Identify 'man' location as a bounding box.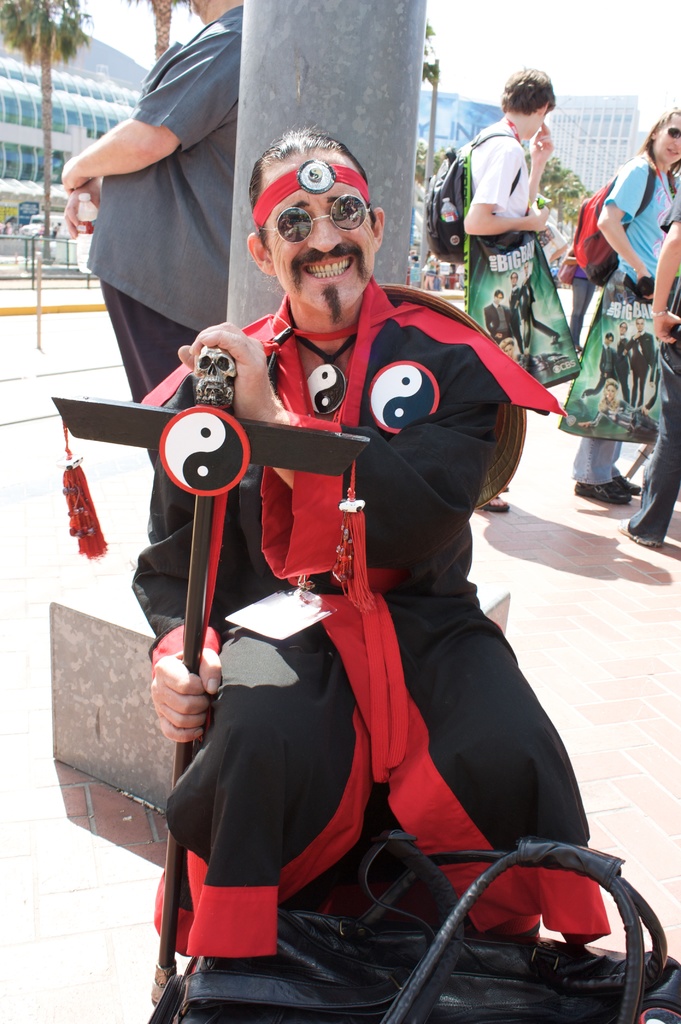
bbox=(56, 1, 240, 650).
